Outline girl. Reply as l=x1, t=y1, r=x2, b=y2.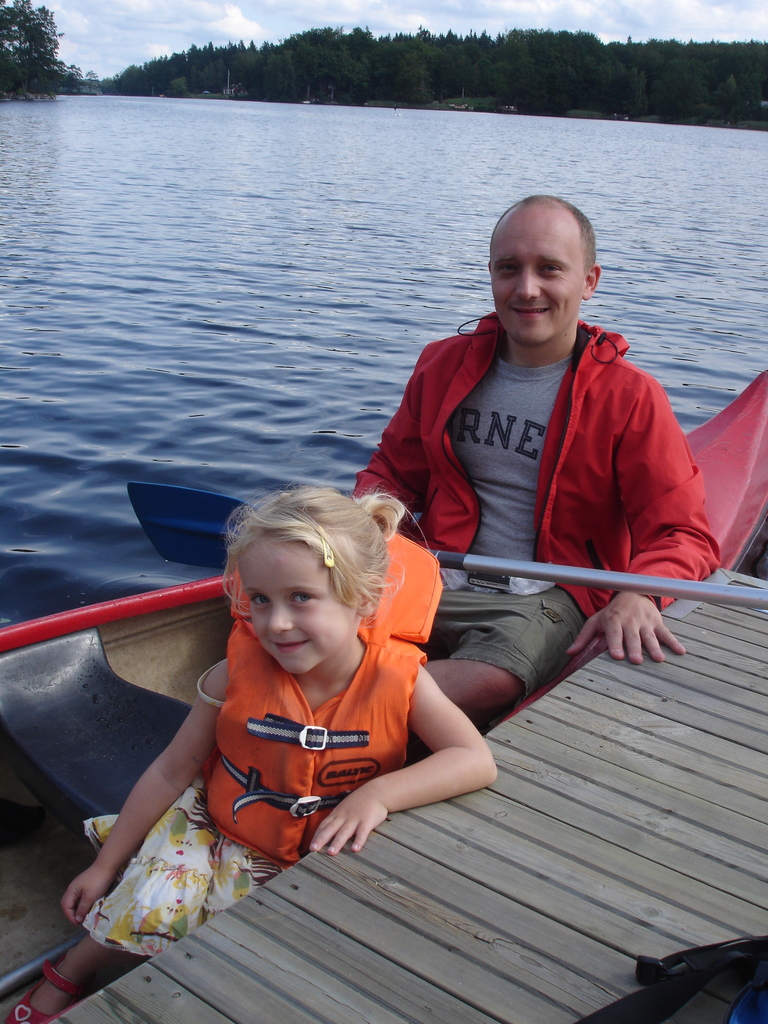
l=0, t=490, r=504, b=1023.
